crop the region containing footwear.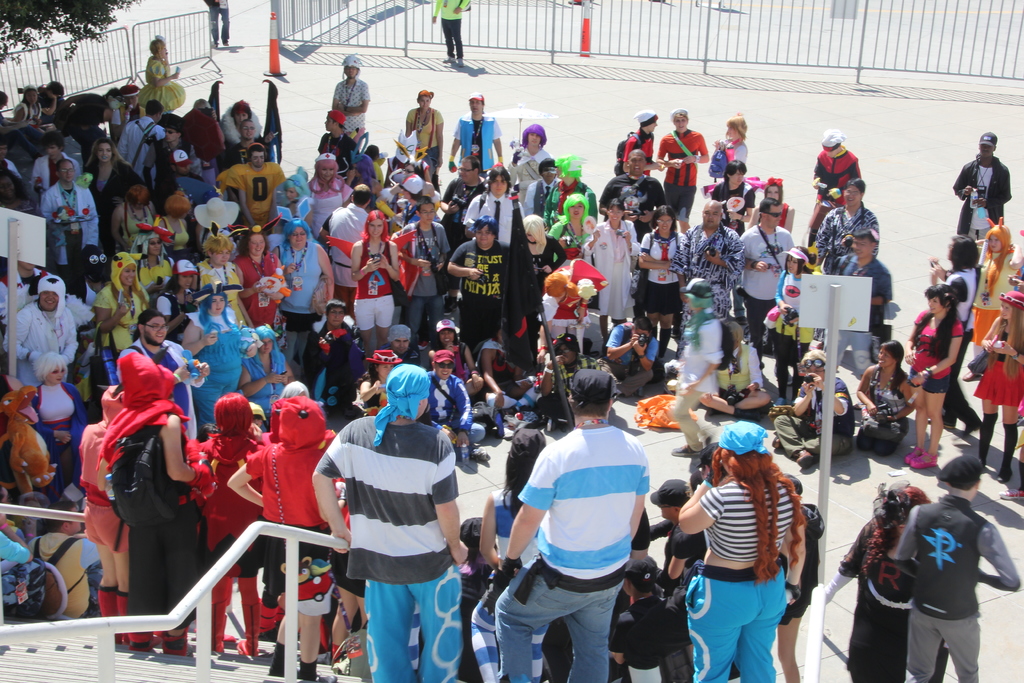
Crop region: box=[741, 411, 762, 420].
